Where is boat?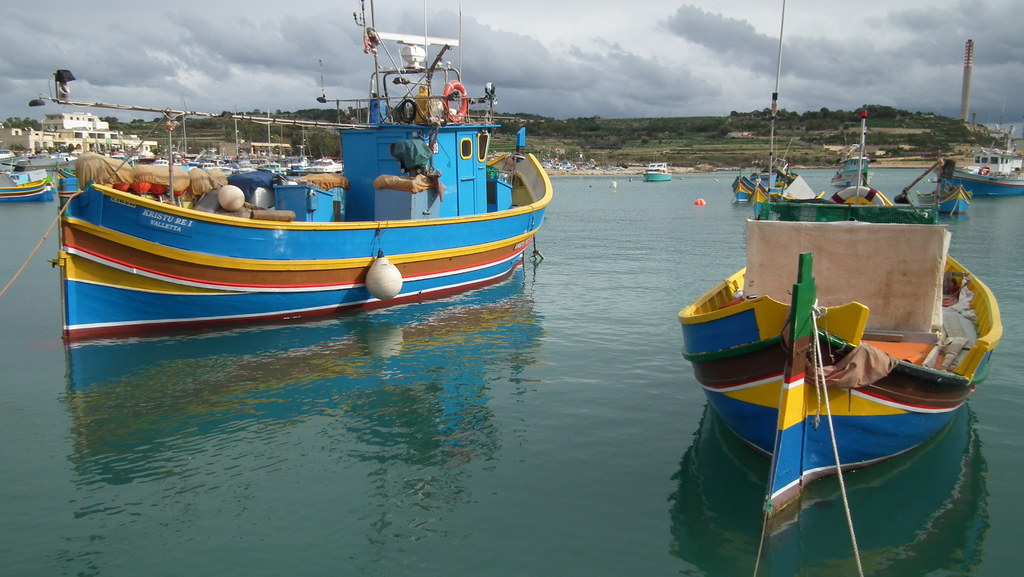
<bbox>0, 168, 56, 203</bbox>.
